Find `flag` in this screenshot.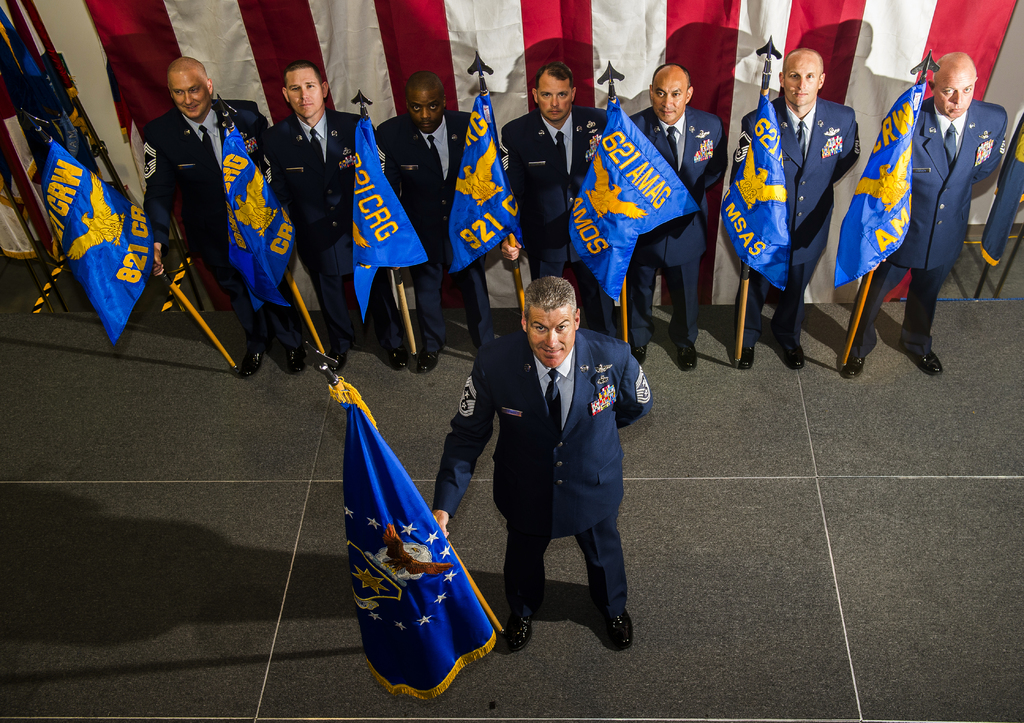
The bounding box for `flag` is bbox=(45, 126, 158, 352).
